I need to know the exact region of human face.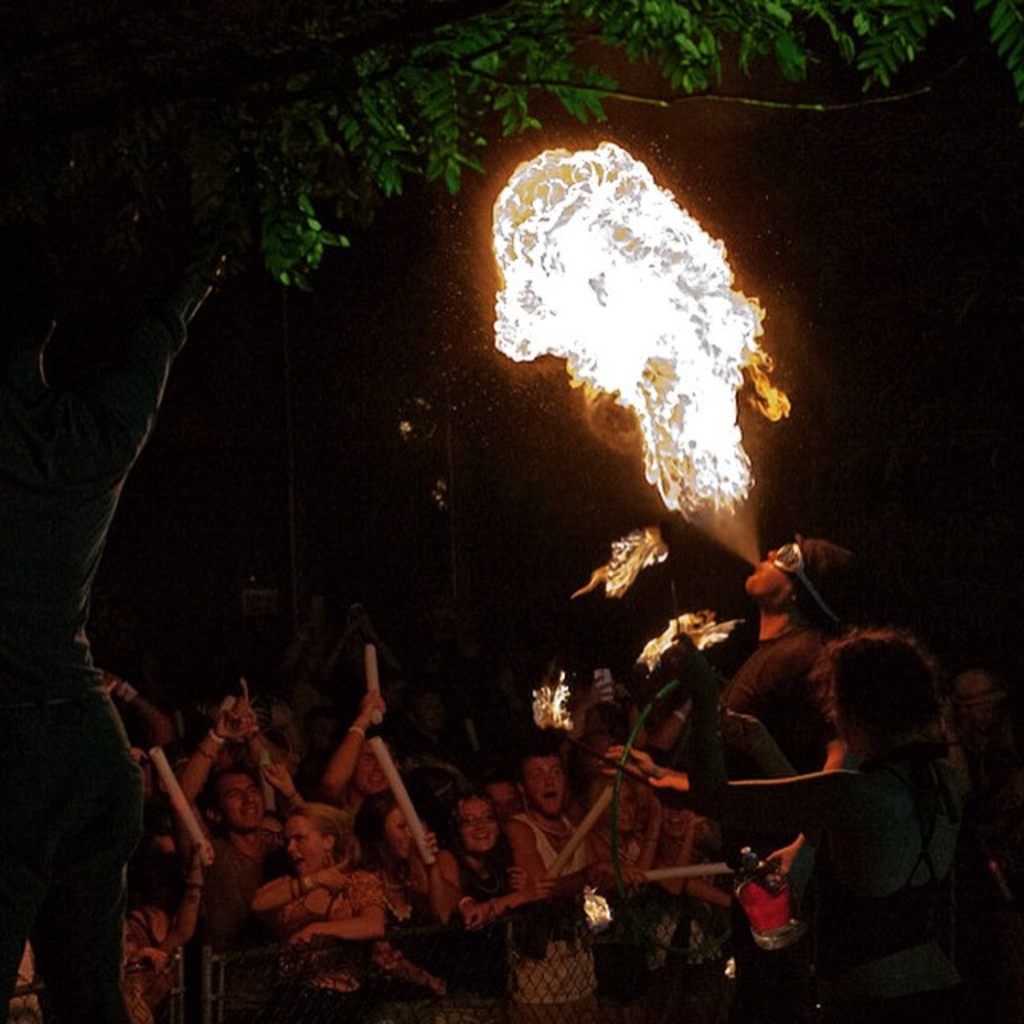
Region: bbox(462, 802, 491, 858).
